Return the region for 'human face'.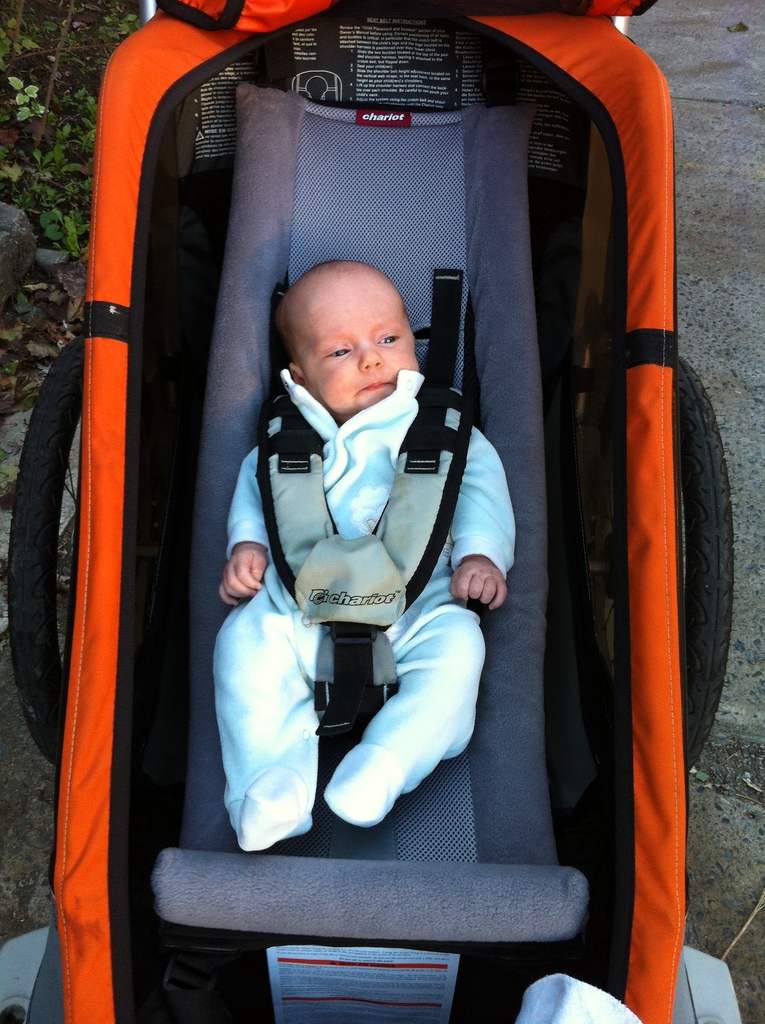
298 285 420 421.
